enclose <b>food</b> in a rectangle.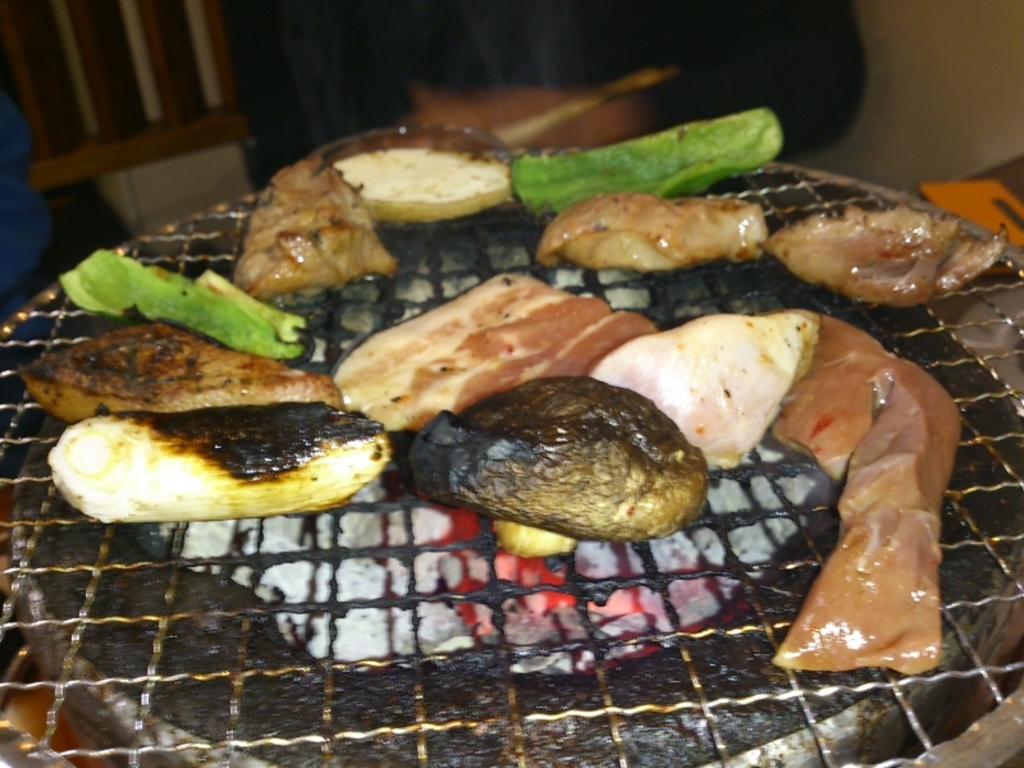
{"left": 768, "top": 204, "right": 1011, "bottom": 307}.
